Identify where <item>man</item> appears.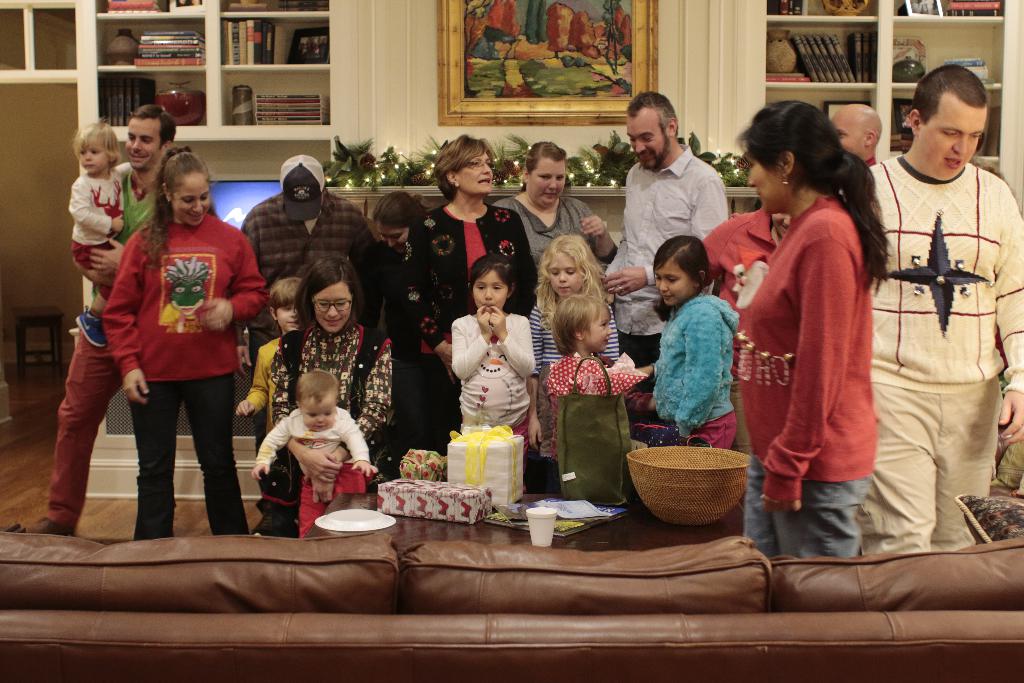
Appears at locate(237, 157, 375, 538).
